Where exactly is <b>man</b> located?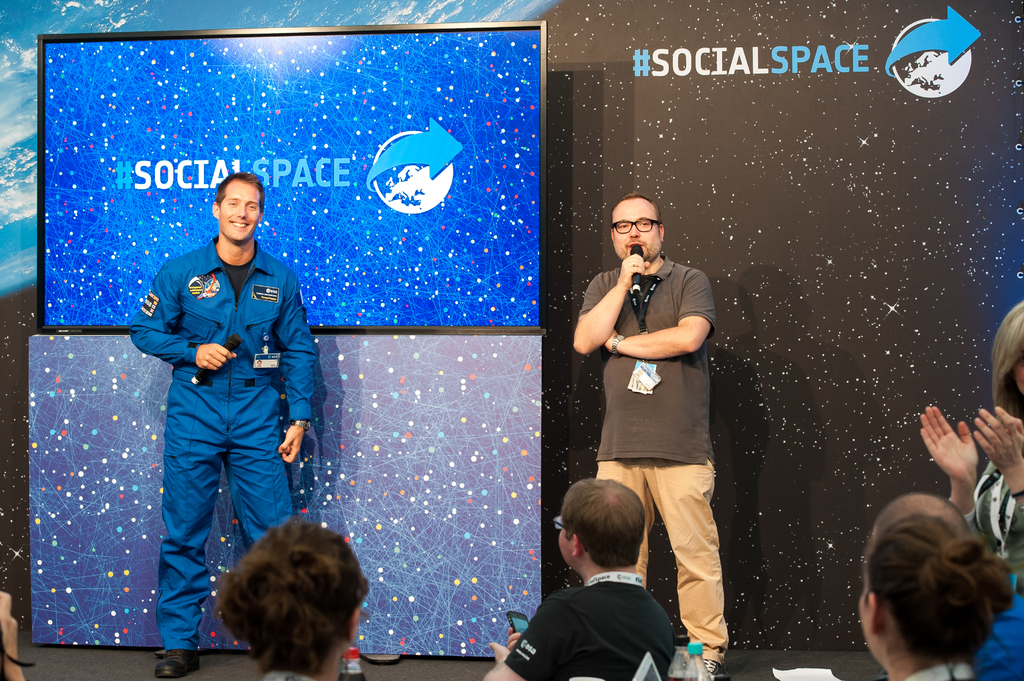
Its bounding box is x1=570 y1=189 x2=728 y2=680.
